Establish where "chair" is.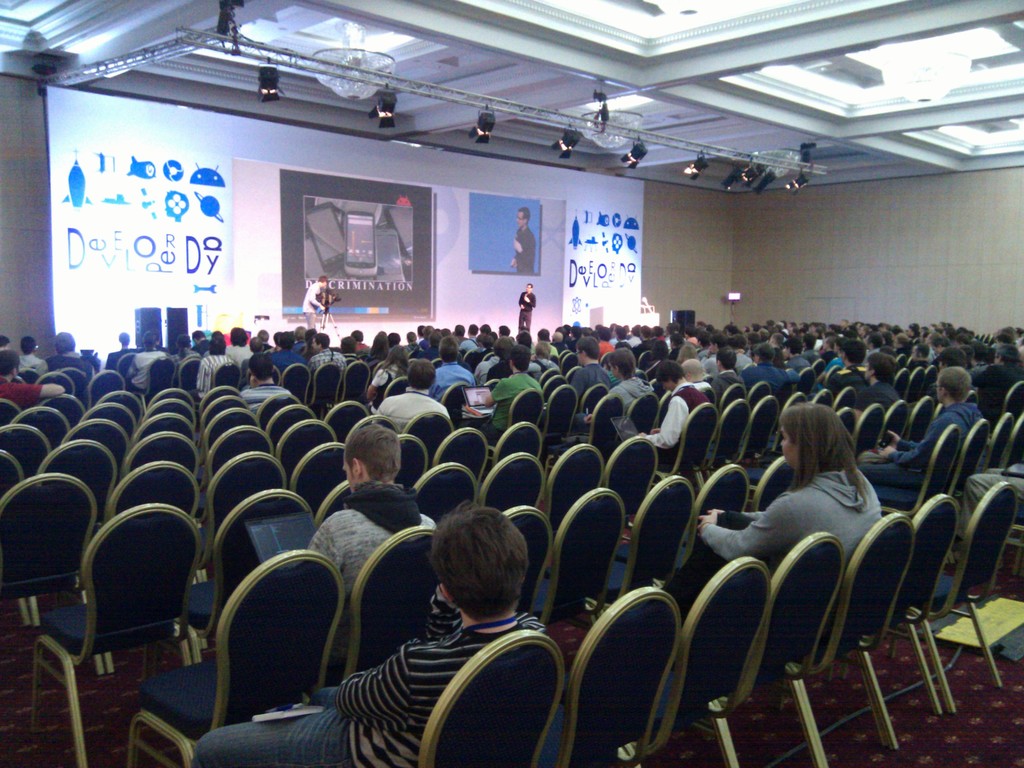
Established at {"left": 483, "top": 452, "right": 547, "bottom": 509}.
